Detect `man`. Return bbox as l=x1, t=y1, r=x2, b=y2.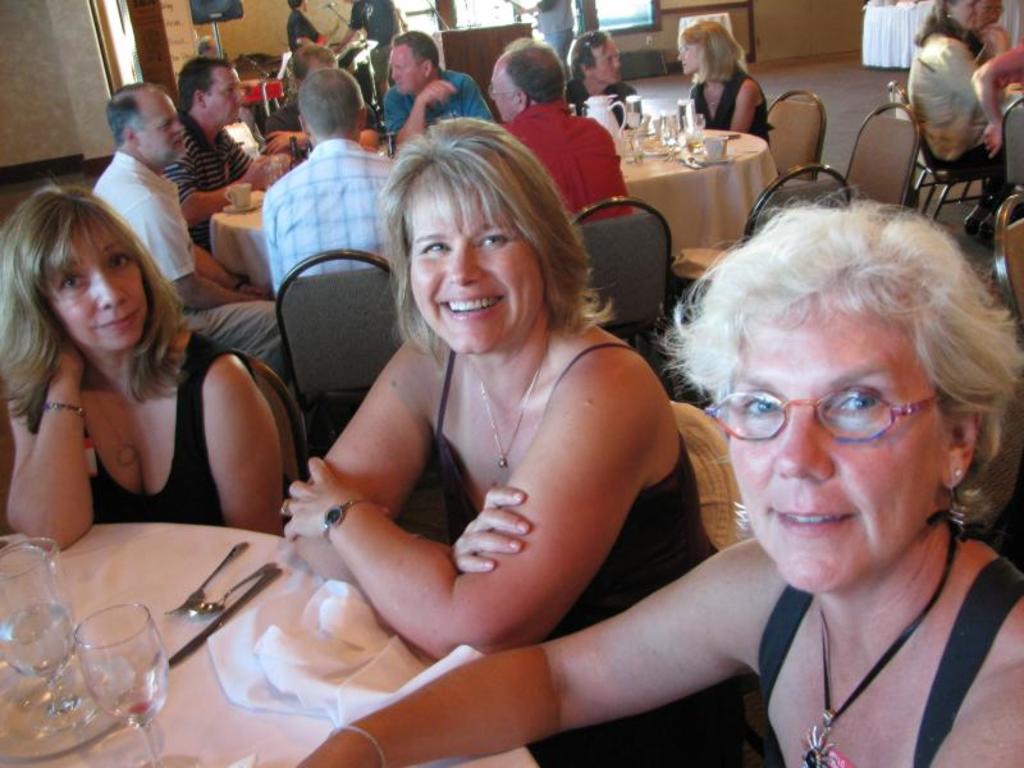
l=157, t=51, r=291, b=250.
